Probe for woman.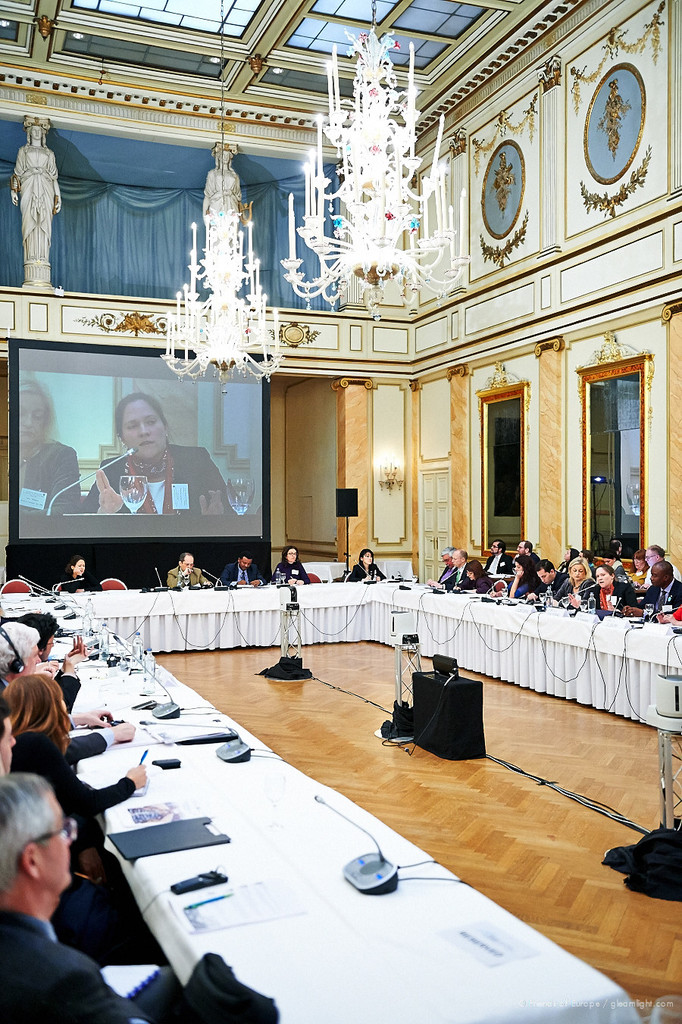
Probe result: select_region(267, 545, 309, 587).
